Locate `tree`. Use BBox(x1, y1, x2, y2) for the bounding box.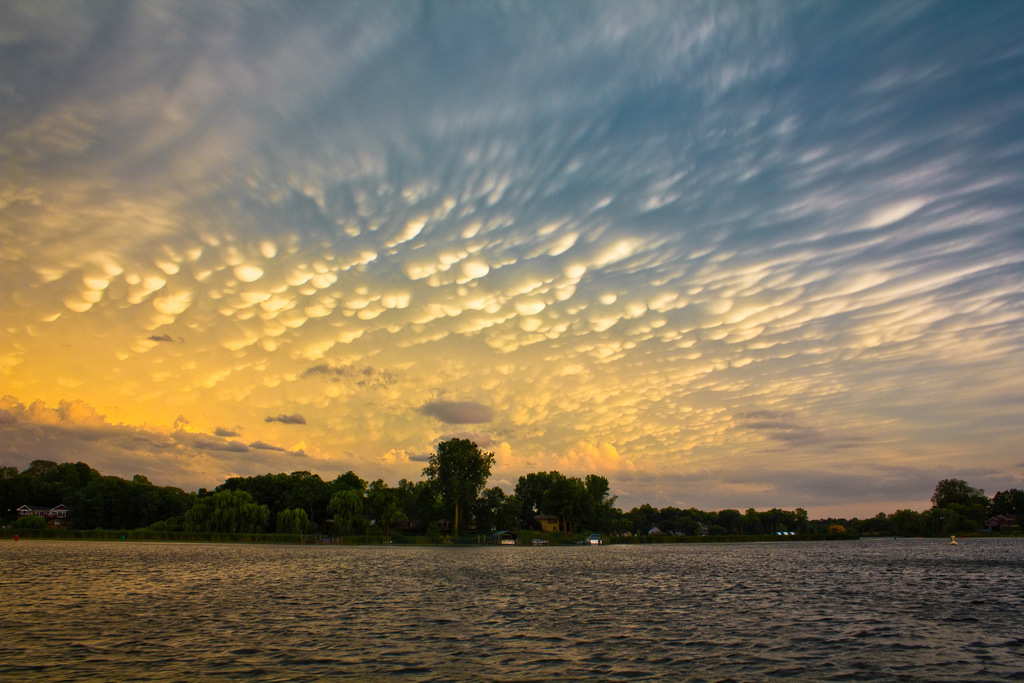
BBox(411, 429, 499, 529).
